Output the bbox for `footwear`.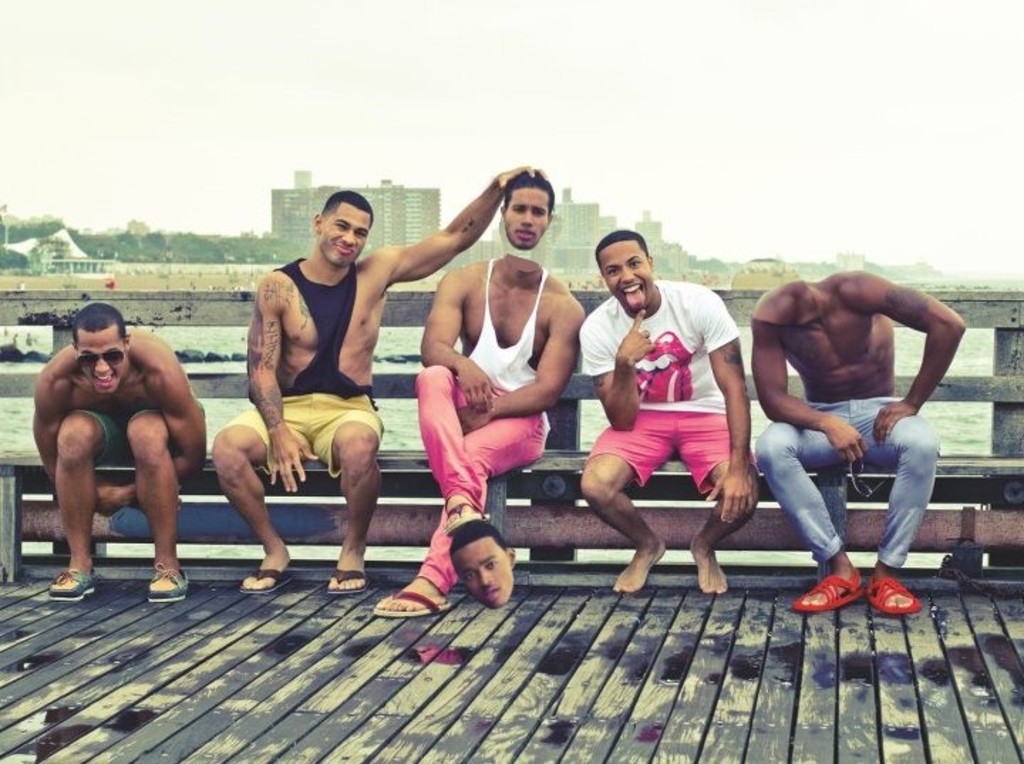
<region>863, 578, 920, 616</region>.
